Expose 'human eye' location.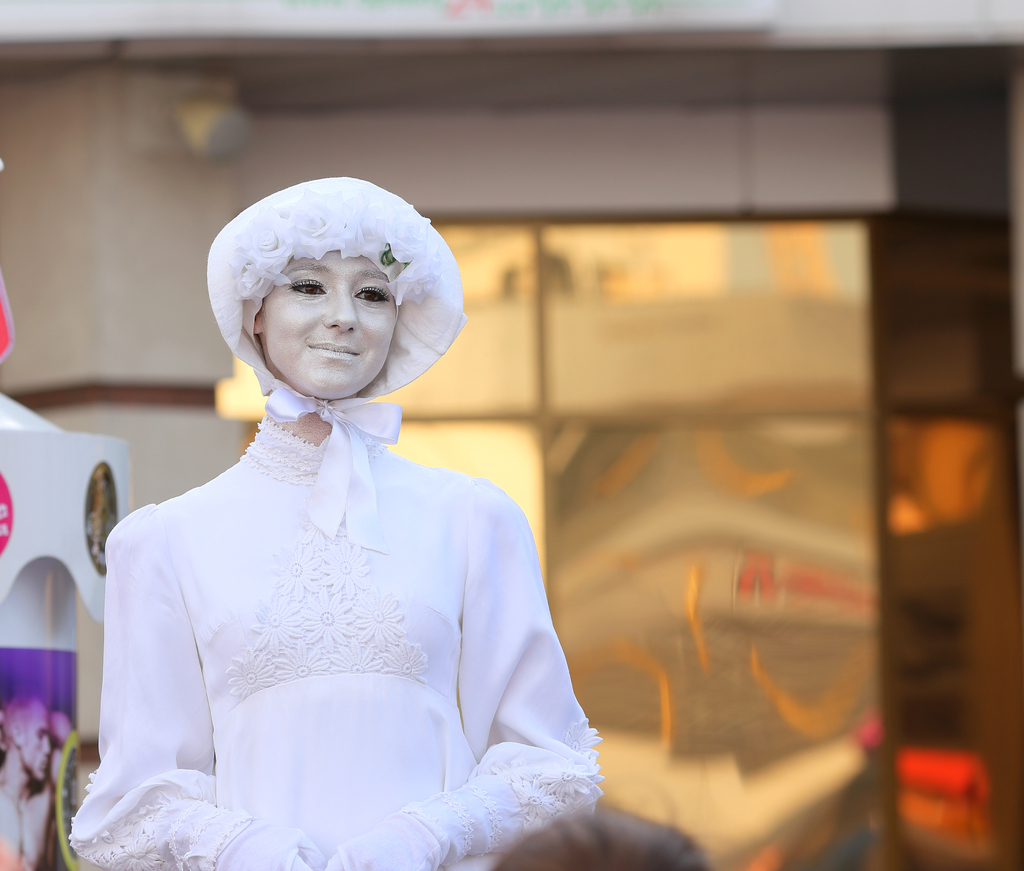
Exposed at box(353, 281, 389, 301).
